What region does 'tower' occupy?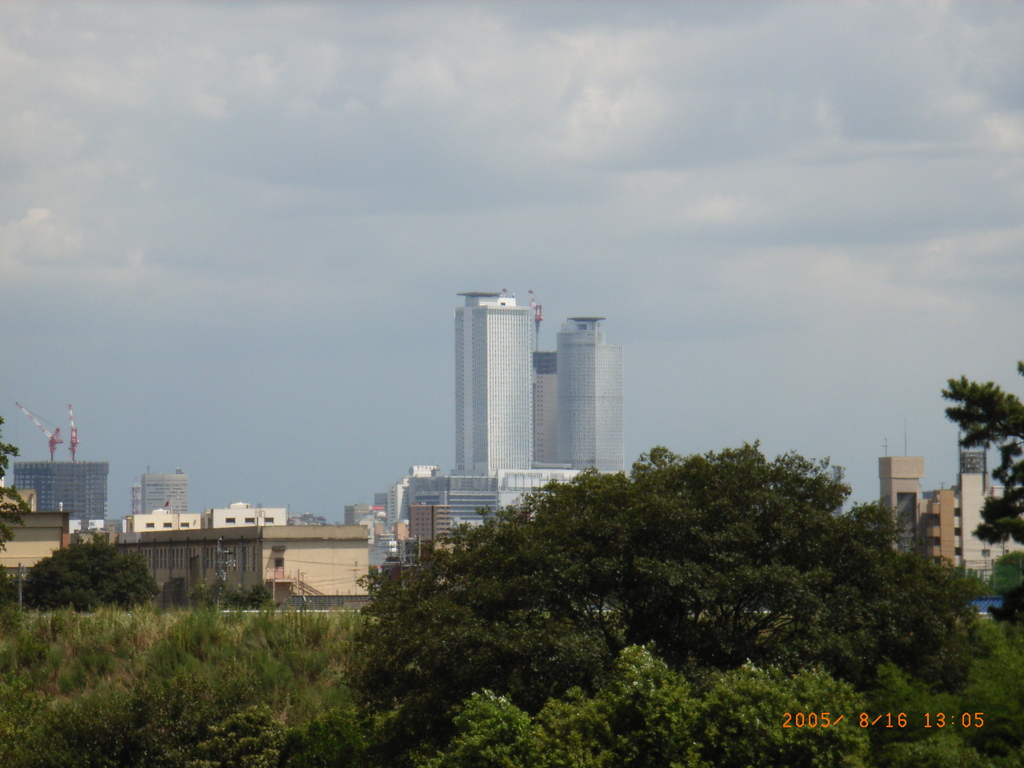
bbox=(881, 461, 927, 563).
